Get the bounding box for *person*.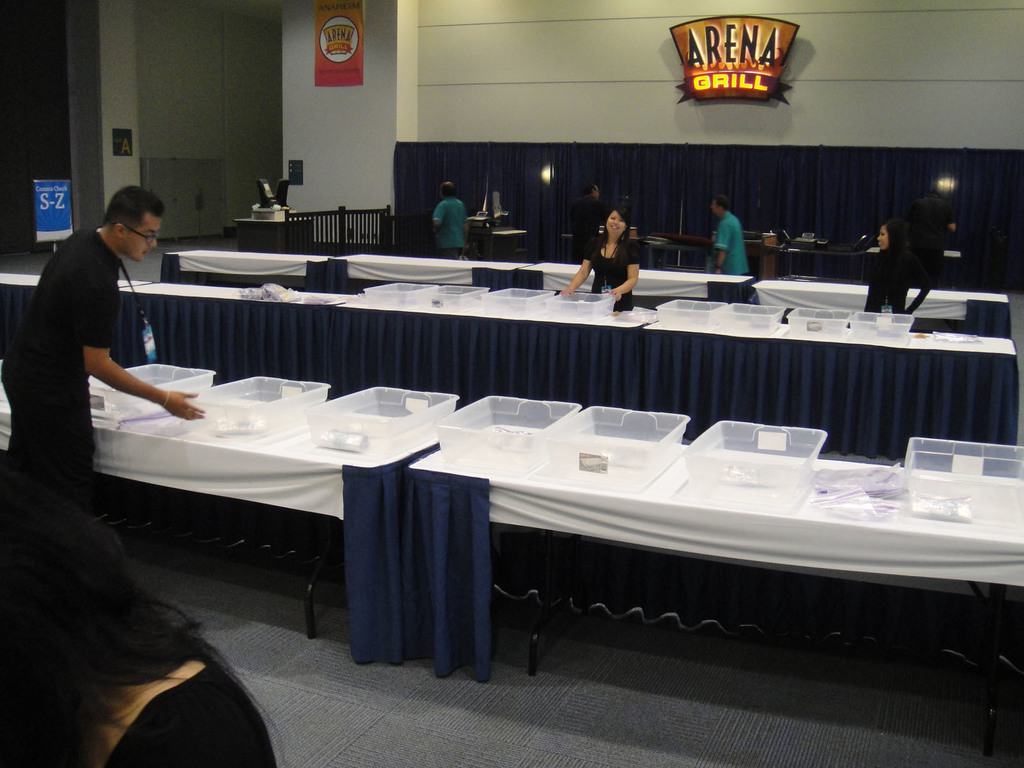
(705, 195, 753, 281).
